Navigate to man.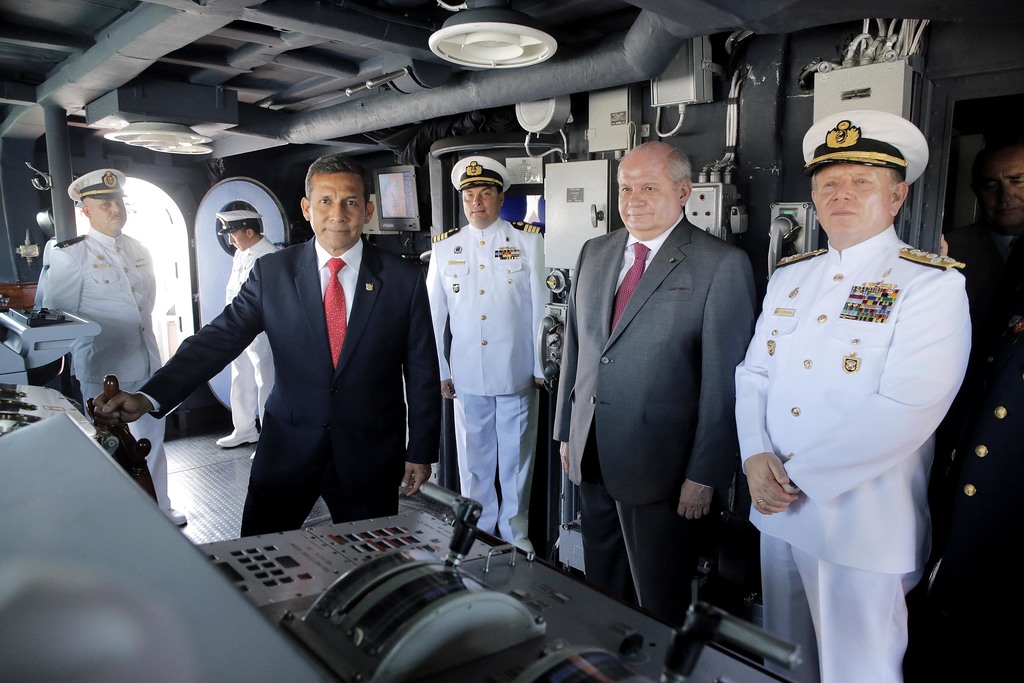
Navigation target: l=179, t=149, r=419, b=560.
